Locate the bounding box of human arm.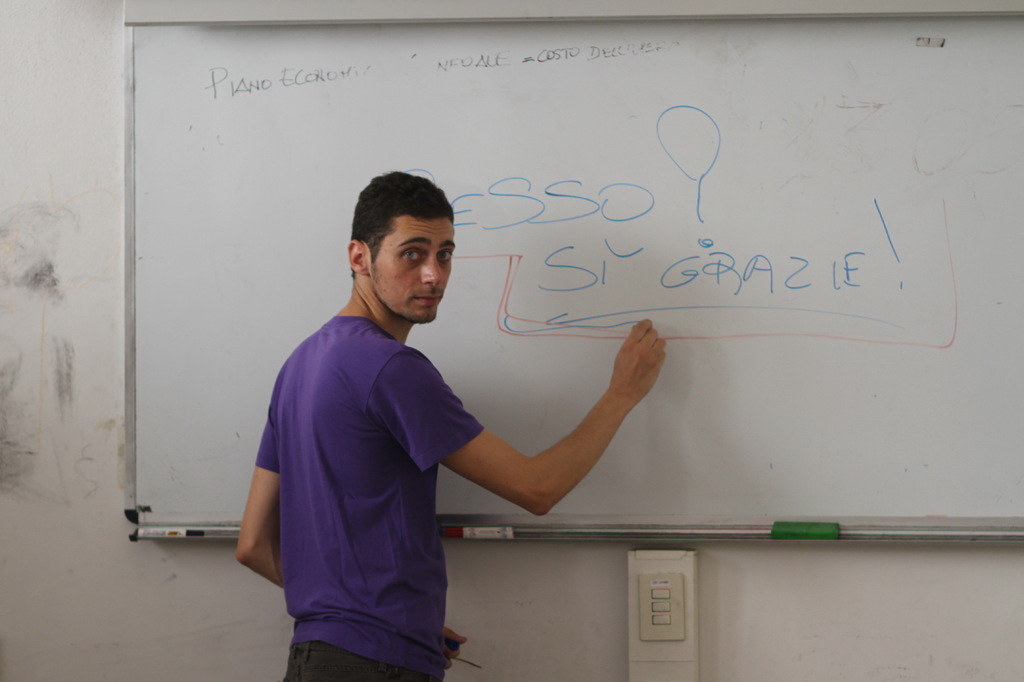
Bounding box: bbox=(439, 288, 690, 548).
